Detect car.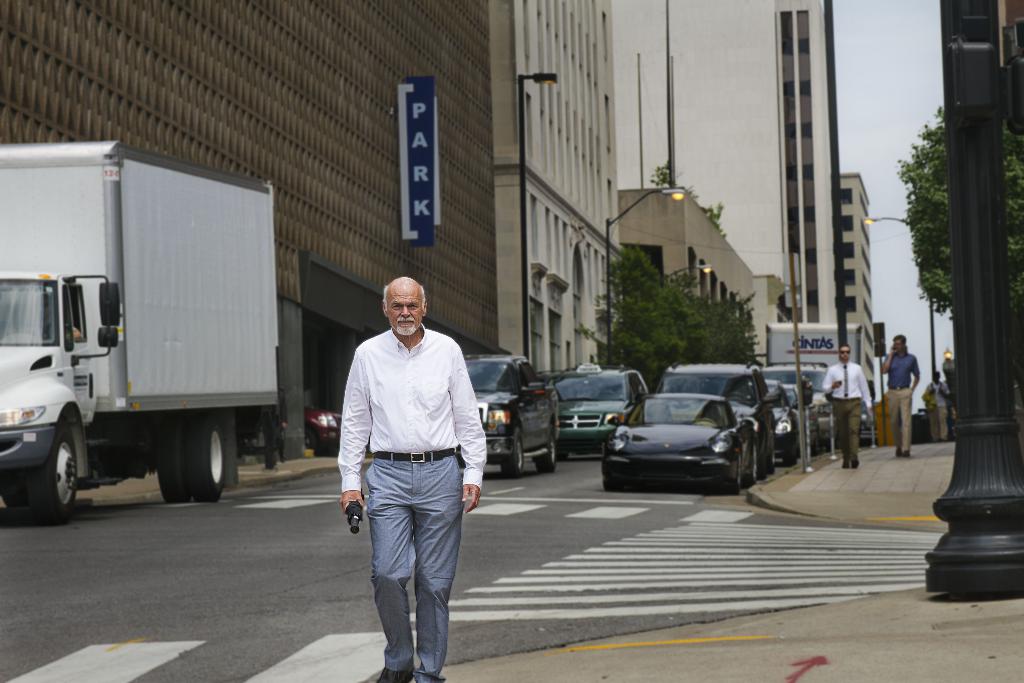
Detected at [777, 385, 820, 452].
